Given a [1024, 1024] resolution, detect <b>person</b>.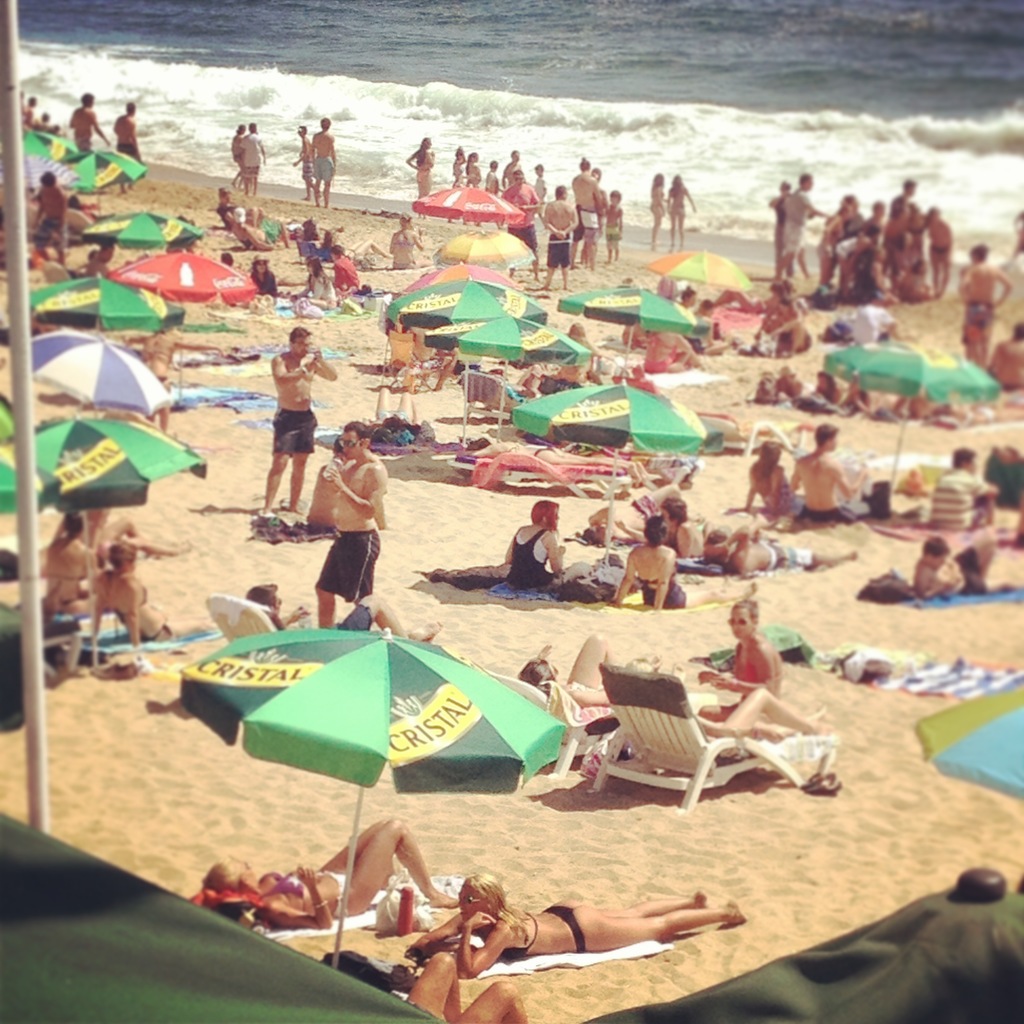
left=226, top=200, right=275, bottom=258.
